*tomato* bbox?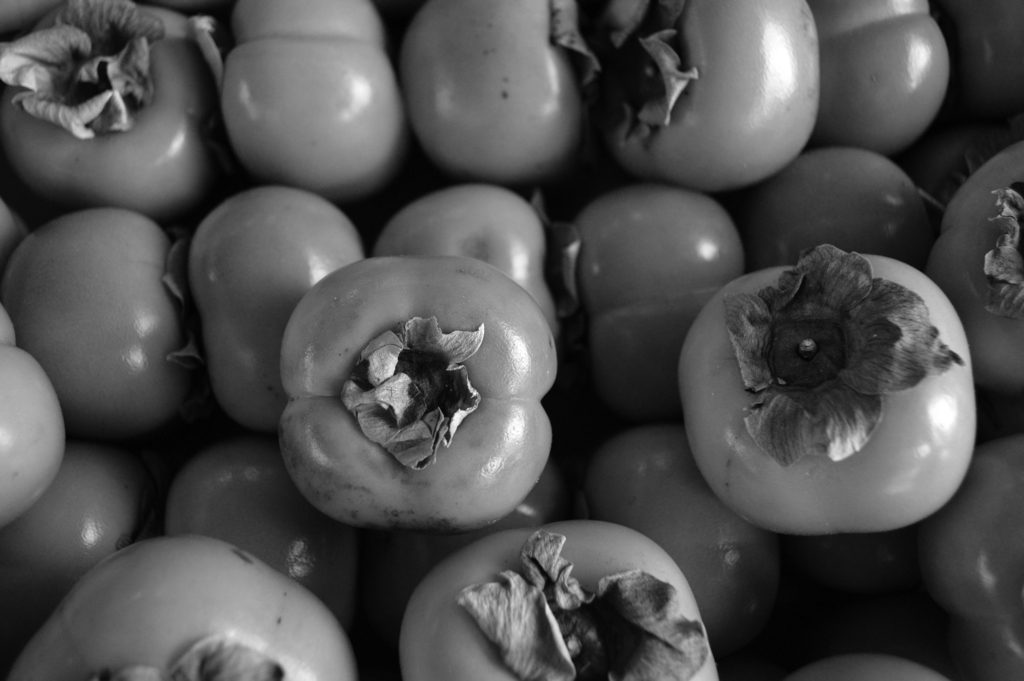
region(8, 204, 186, 440)
